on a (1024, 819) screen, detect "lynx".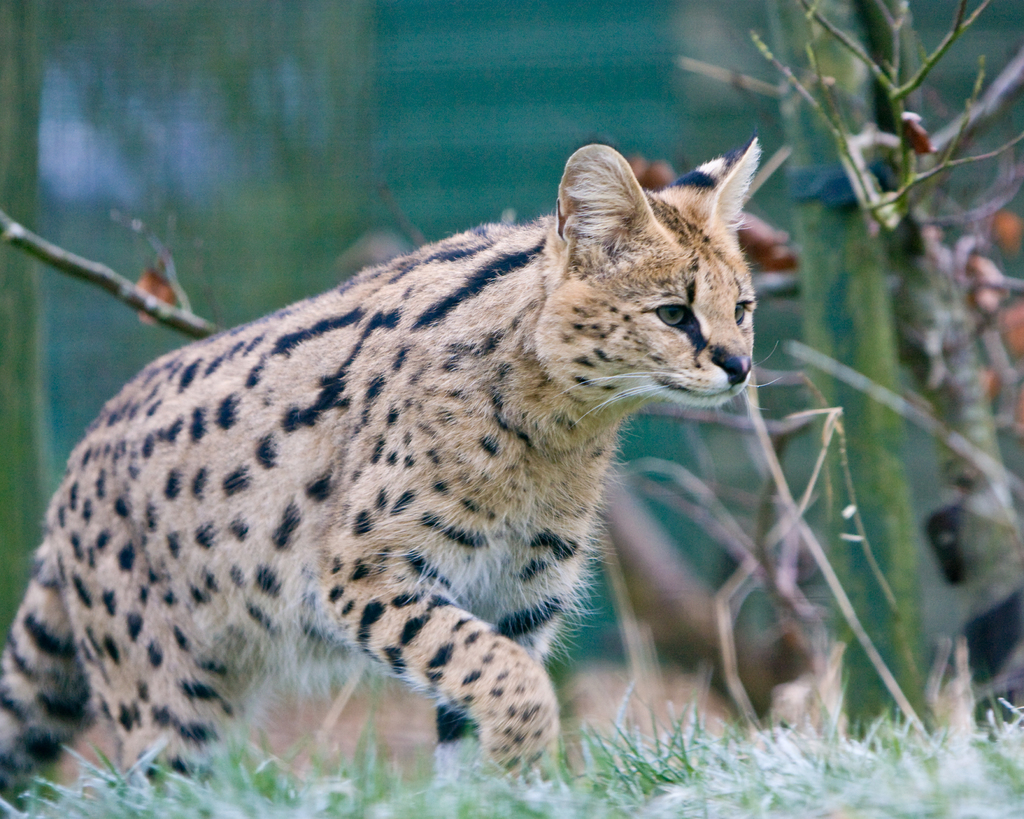
<region>0, 127, 785, 807</region>.
